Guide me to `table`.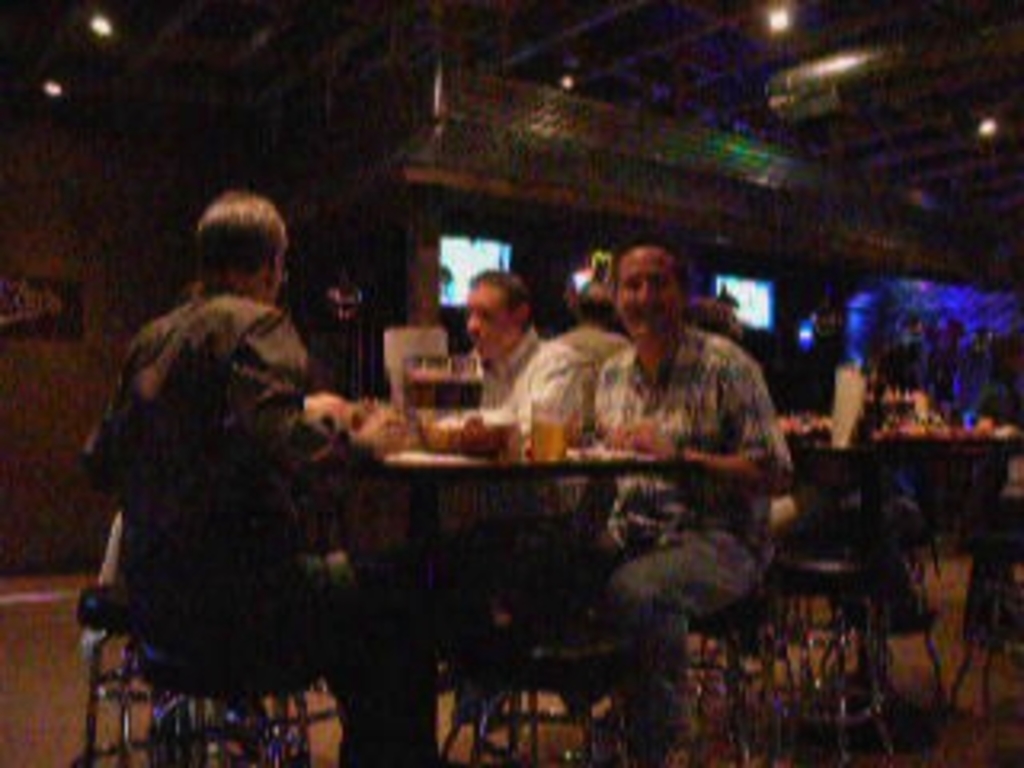
Guidance: 784,422,1021,746.
